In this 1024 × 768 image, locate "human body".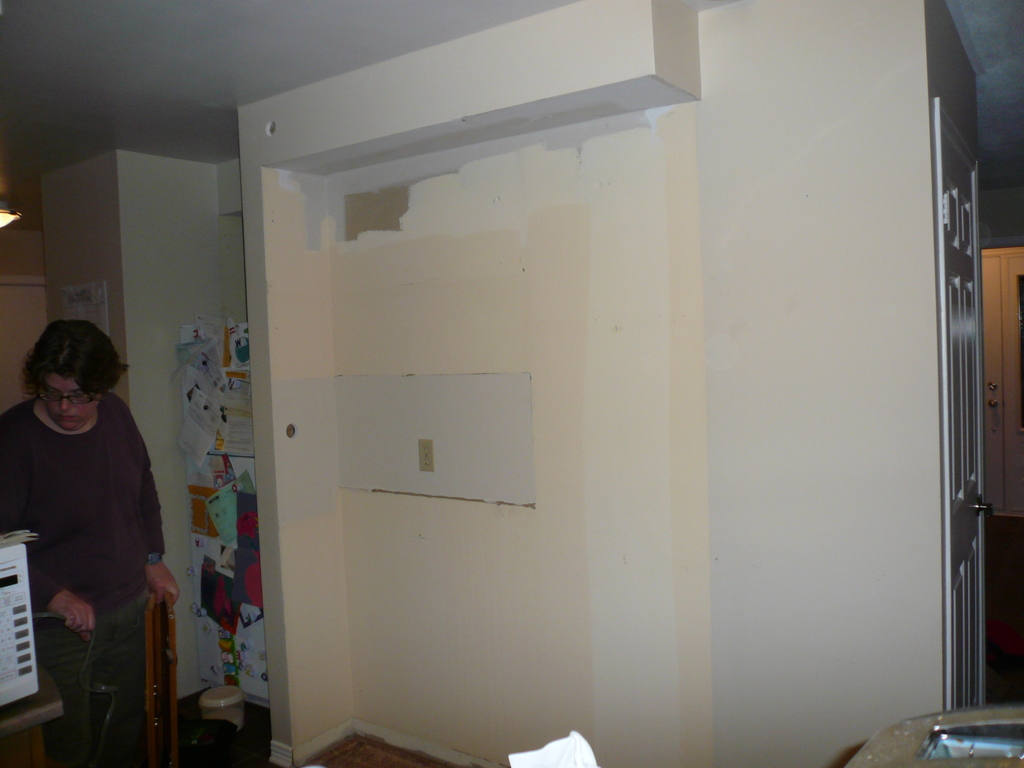
Bounding box: (1, 314, 173, 765).
